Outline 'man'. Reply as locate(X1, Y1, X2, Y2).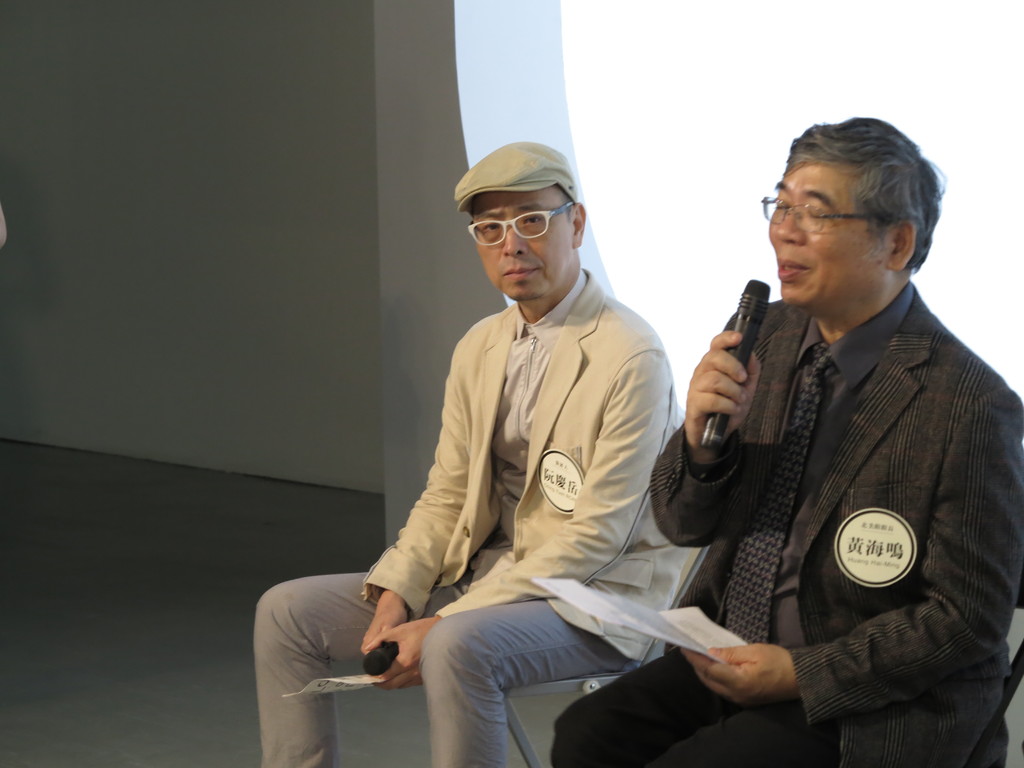
locate(550, 118, 1023, 767).
